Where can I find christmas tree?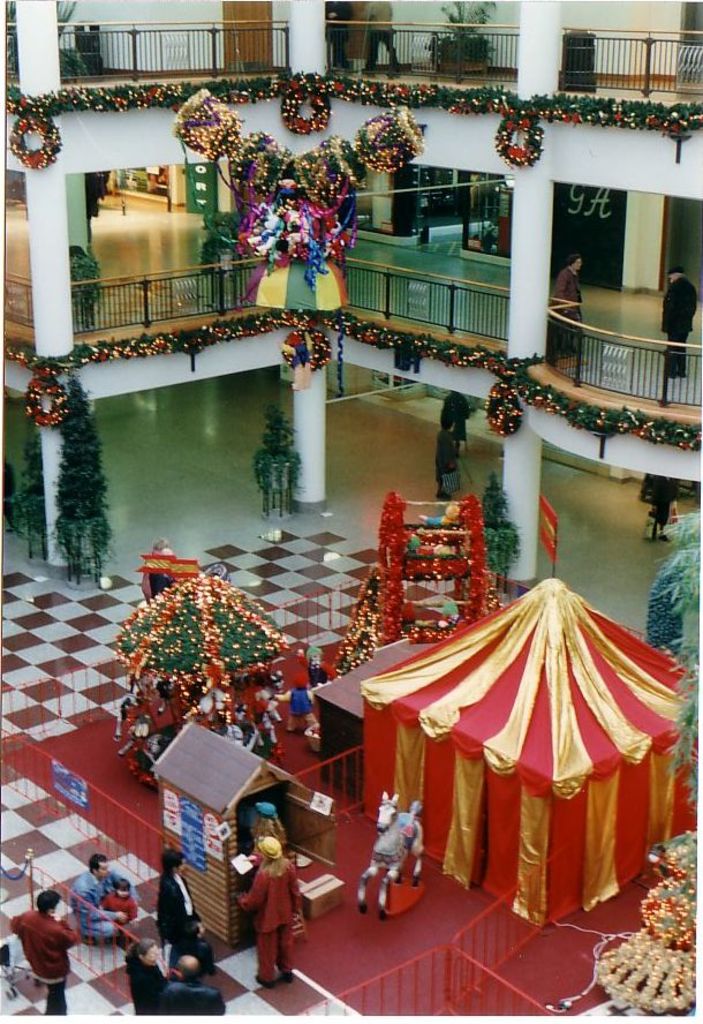
You can find it at <region>436, 382, 469, 491</region>.
